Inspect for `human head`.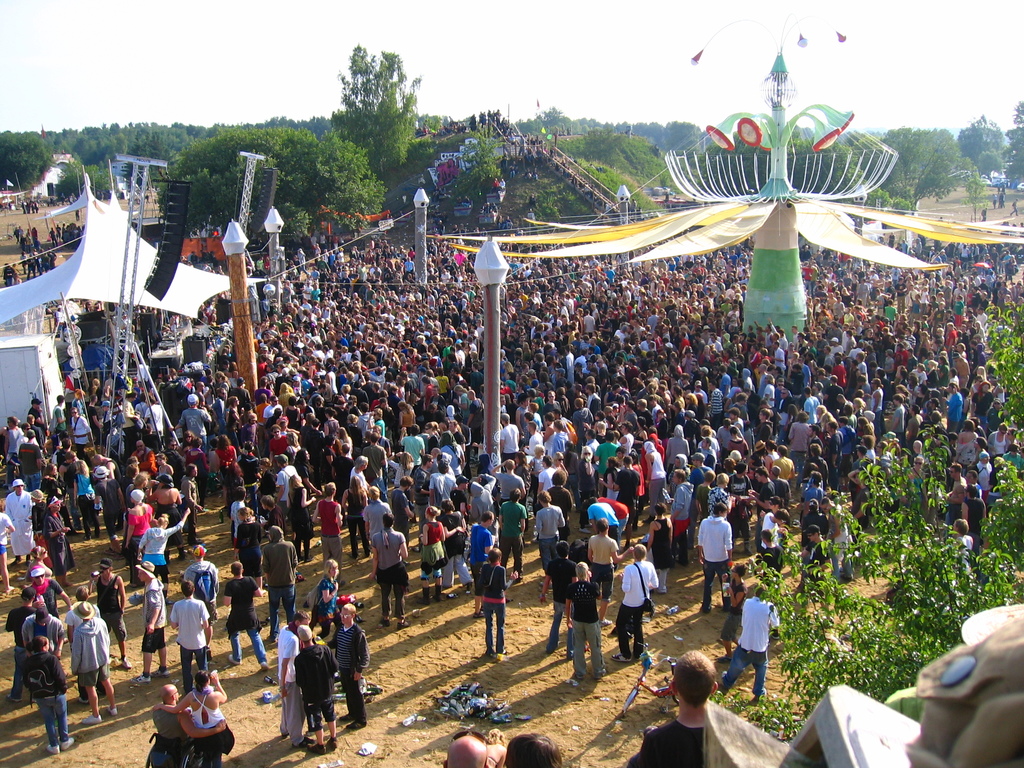
Inspection: pyautogui.locateOnScreen(506, 735, 566, 767).
